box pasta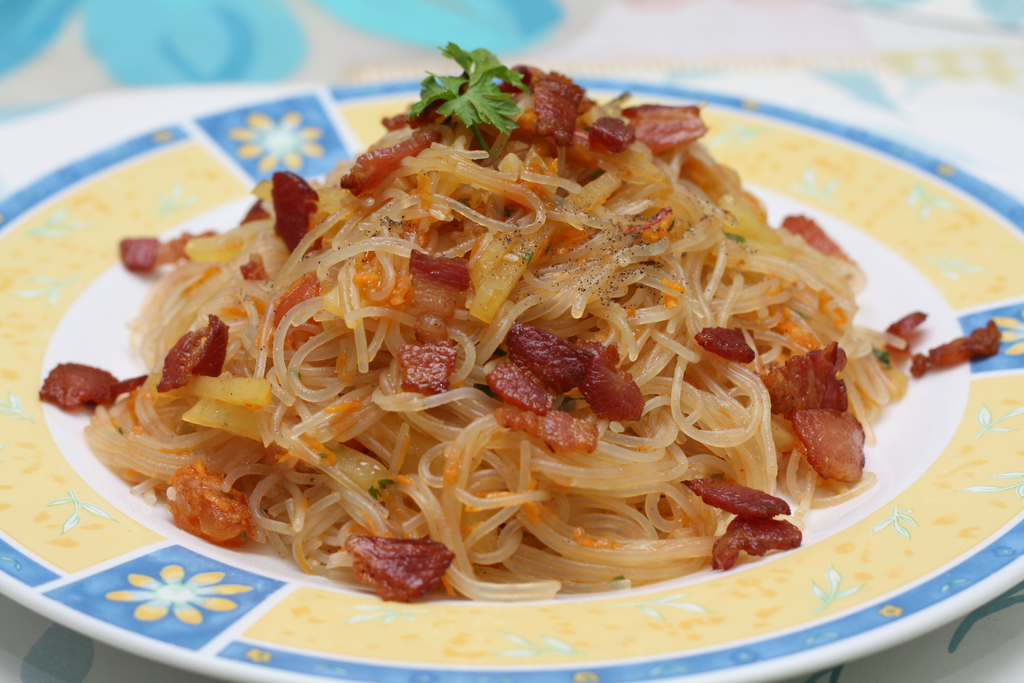
(81,41,905,597)
